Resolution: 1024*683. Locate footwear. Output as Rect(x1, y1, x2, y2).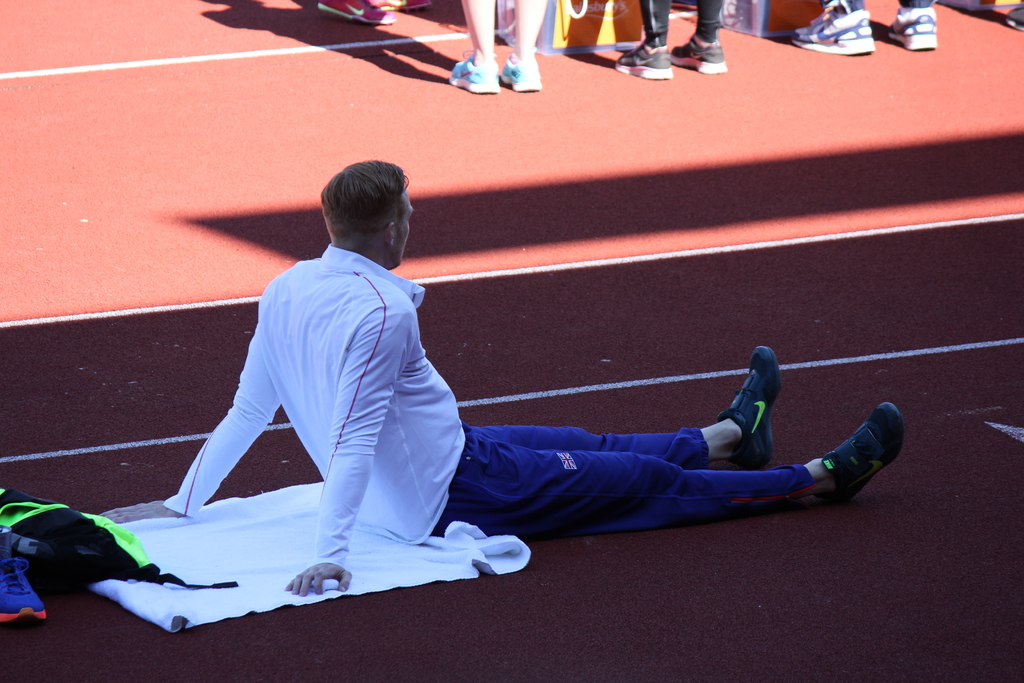
Rect(502, 49, 542, 95).
